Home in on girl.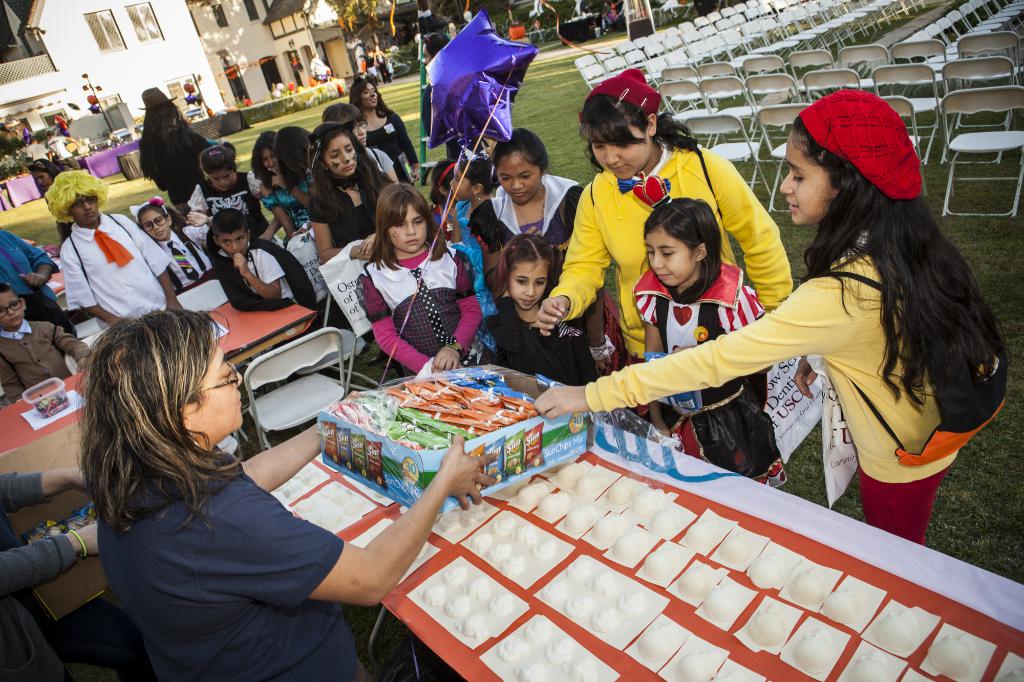
Homed in at left=365, top=181, right=483, bottom=370.
